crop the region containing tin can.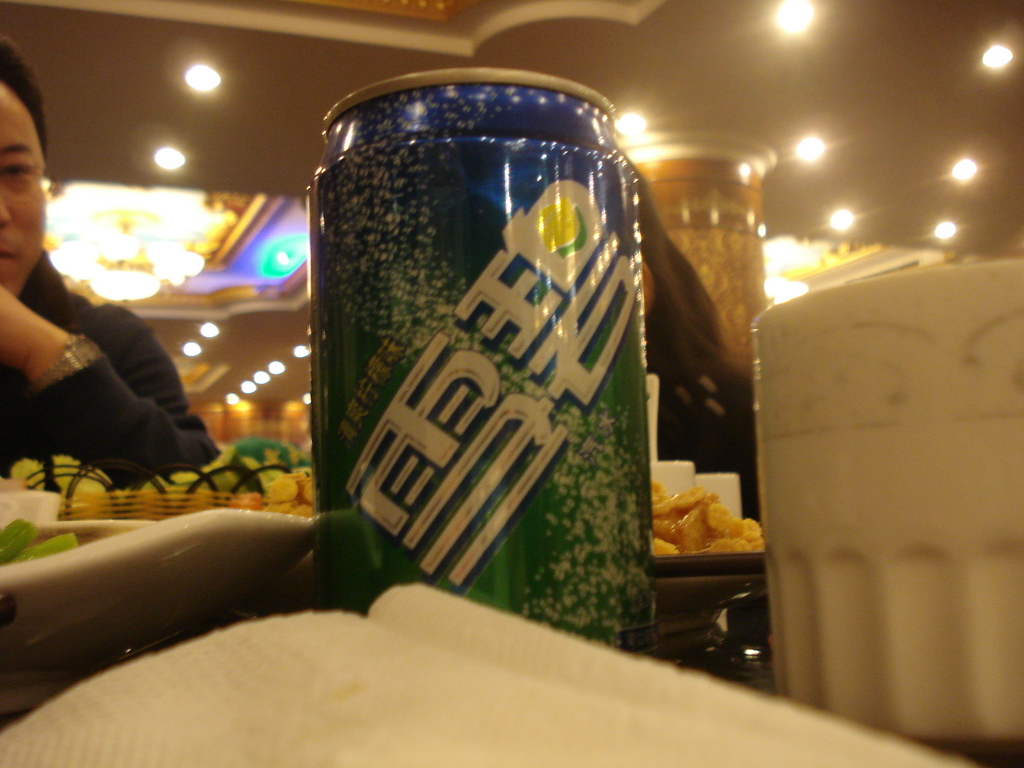
Crop region: bbox(311, 70, 660, 646).
